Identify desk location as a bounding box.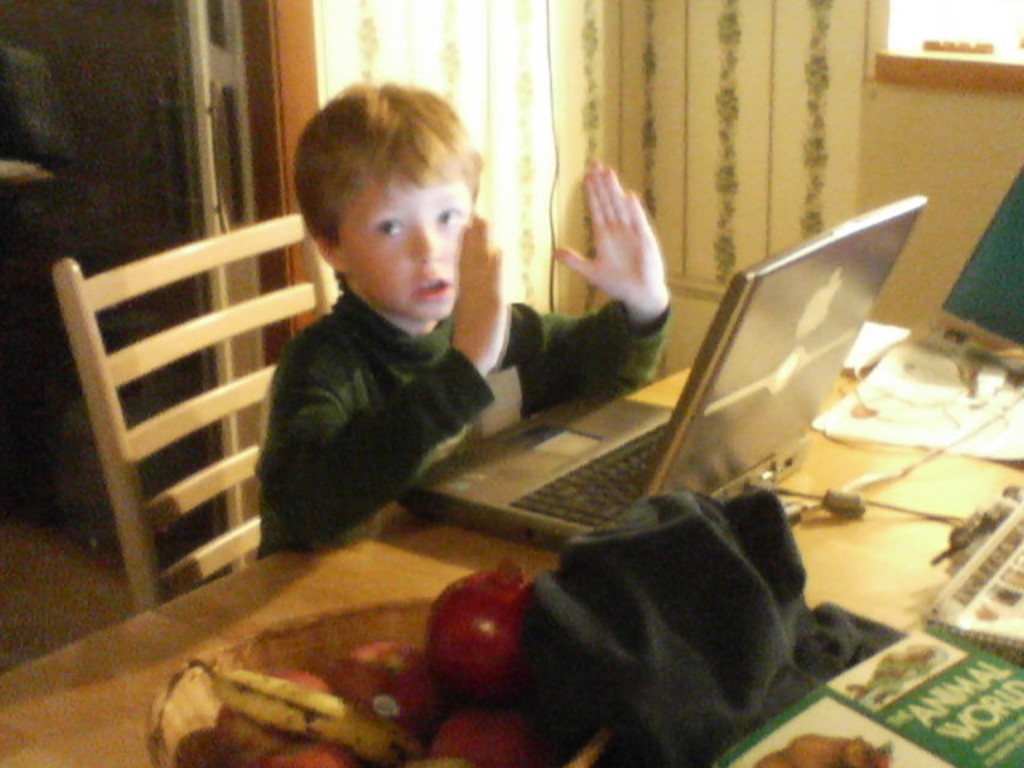
BBox(0, 365, 1022, 766).
